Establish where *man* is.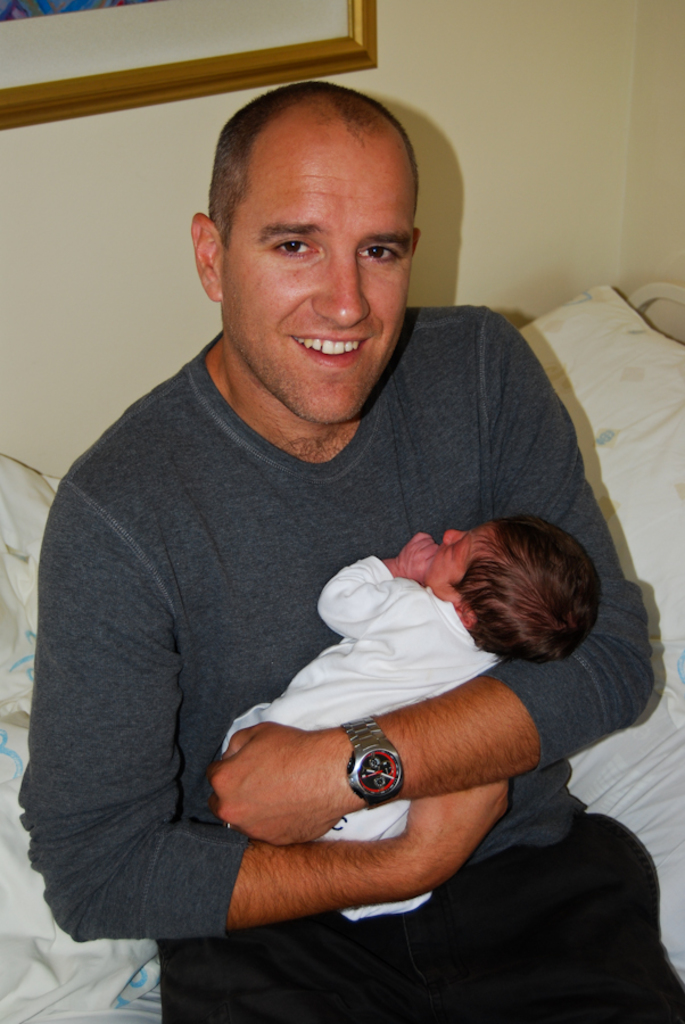
Established at 56/85/633/1004.
